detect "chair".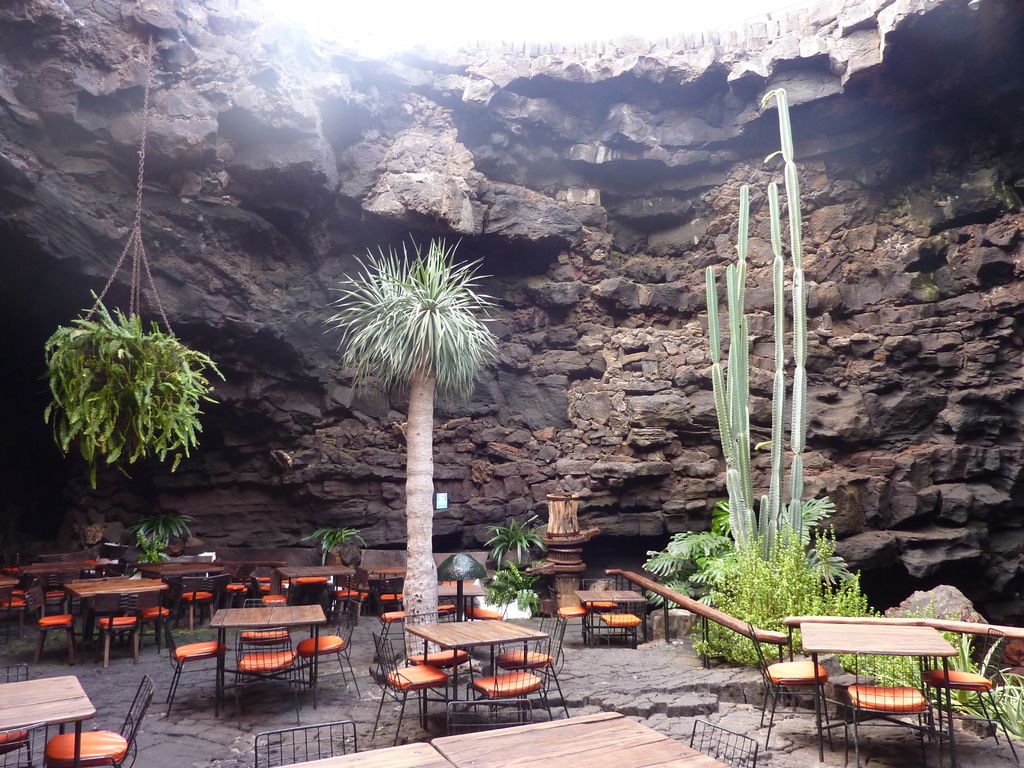
Detected at bbox(447, 694, 536, 737).
